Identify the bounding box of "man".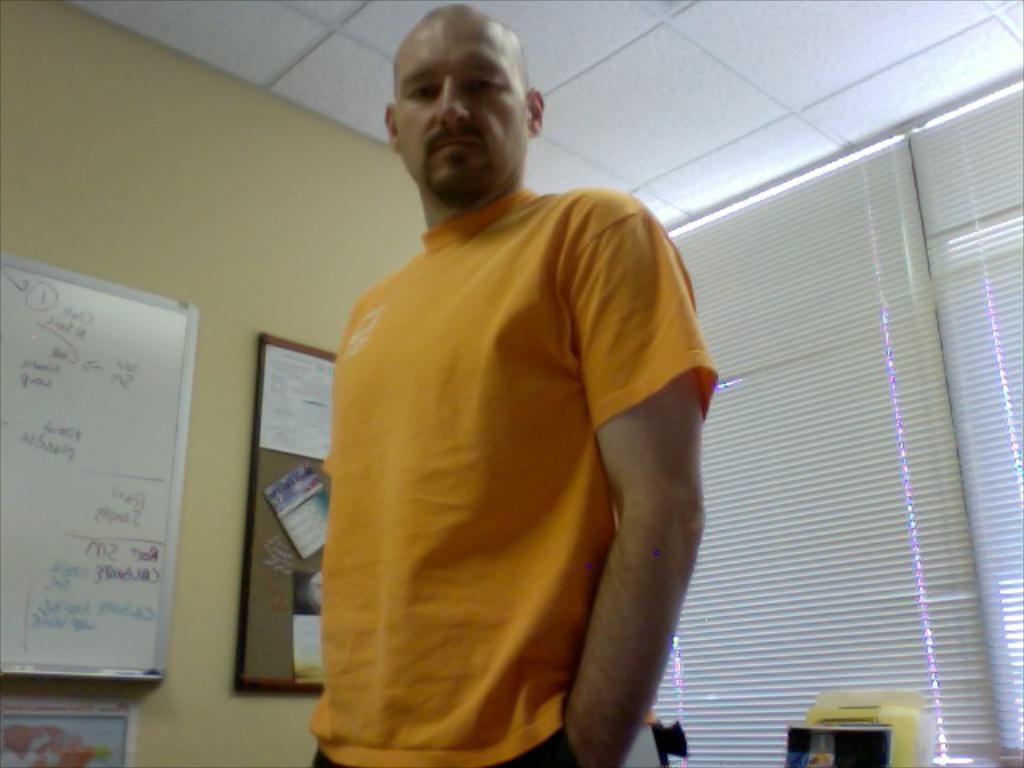
<box>285,10,731,767</box>.
